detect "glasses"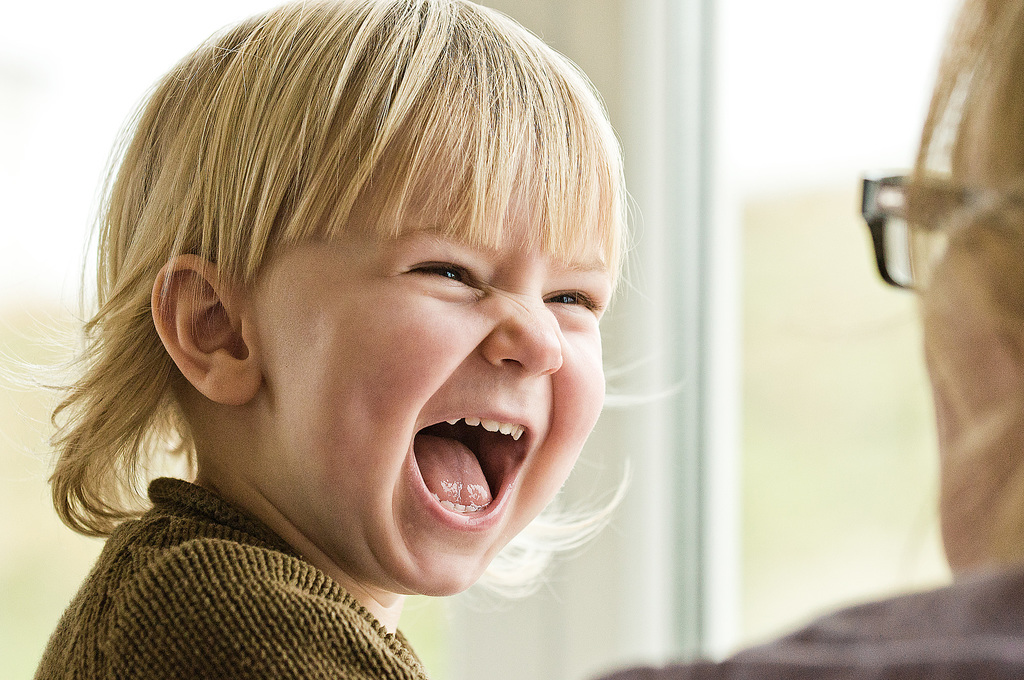
locate(859, 154, 1006, 305)
